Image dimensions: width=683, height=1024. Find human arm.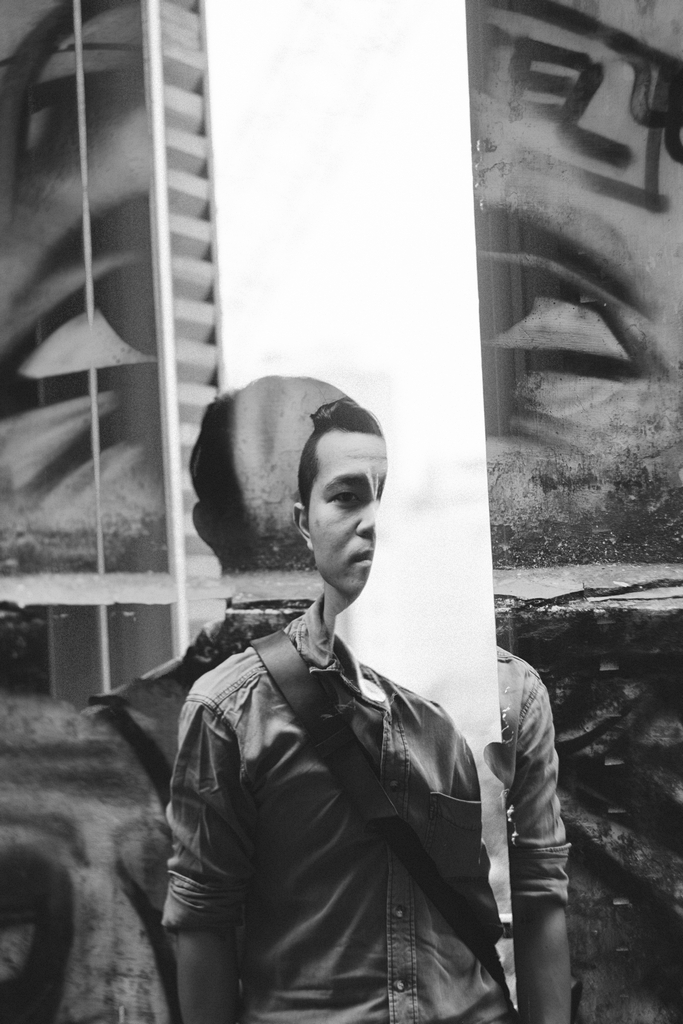
l=160, t=721, r=252, b=1011.
